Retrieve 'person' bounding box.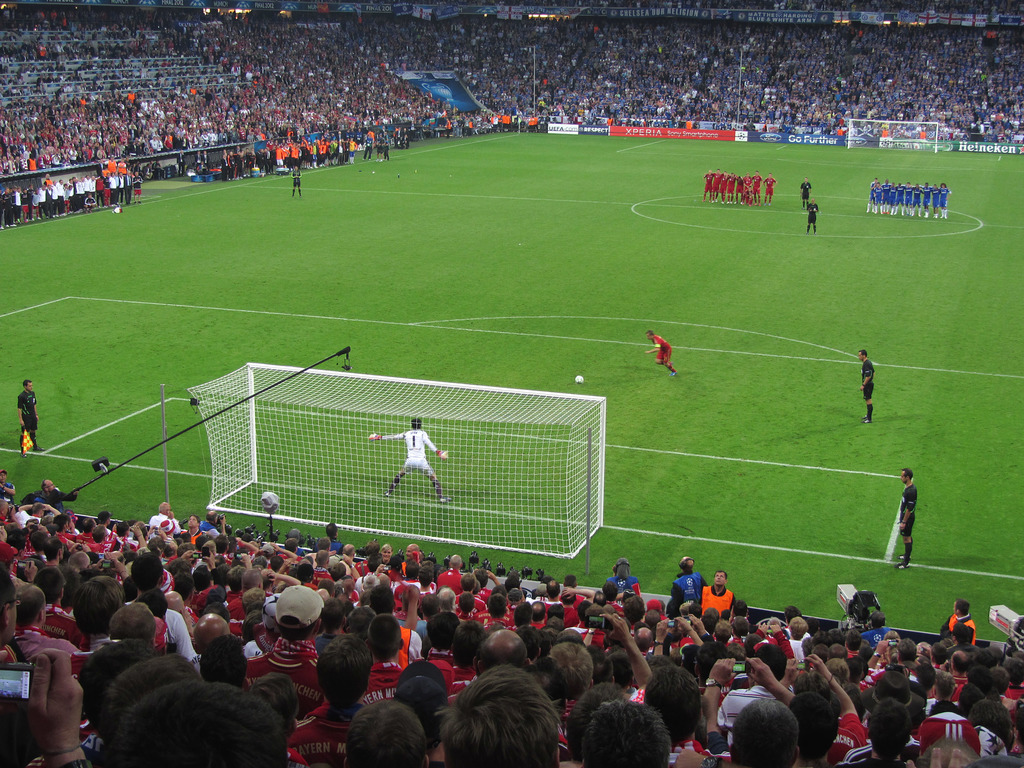
Bounding box: (15, 379, 47, 465).
